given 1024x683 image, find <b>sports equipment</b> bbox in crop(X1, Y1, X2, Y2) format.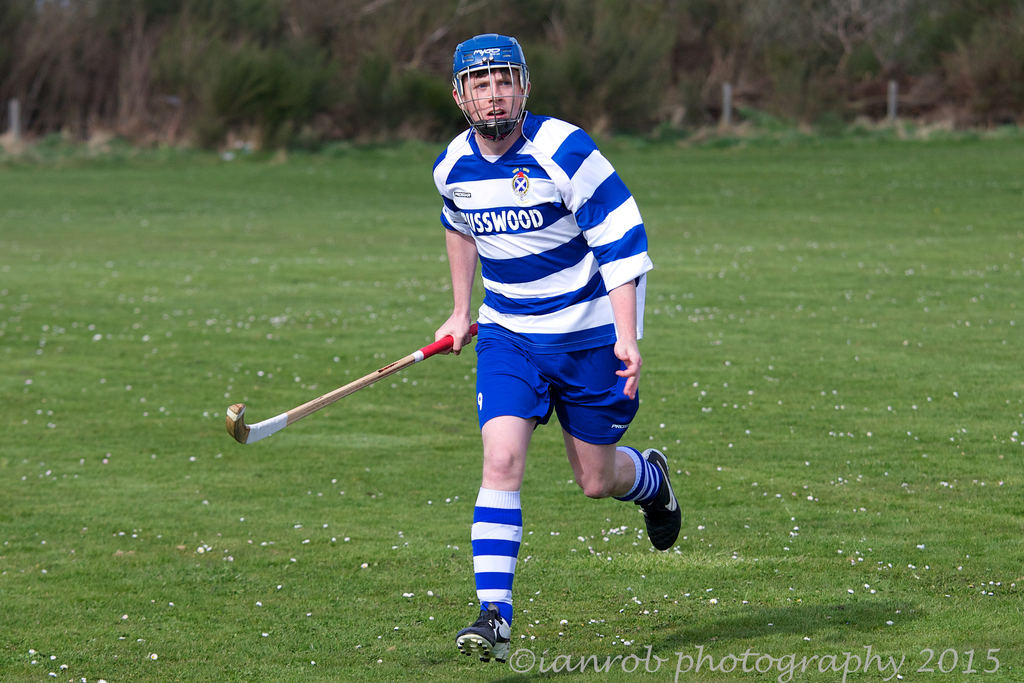
crop(224, 317, 477, 448).
